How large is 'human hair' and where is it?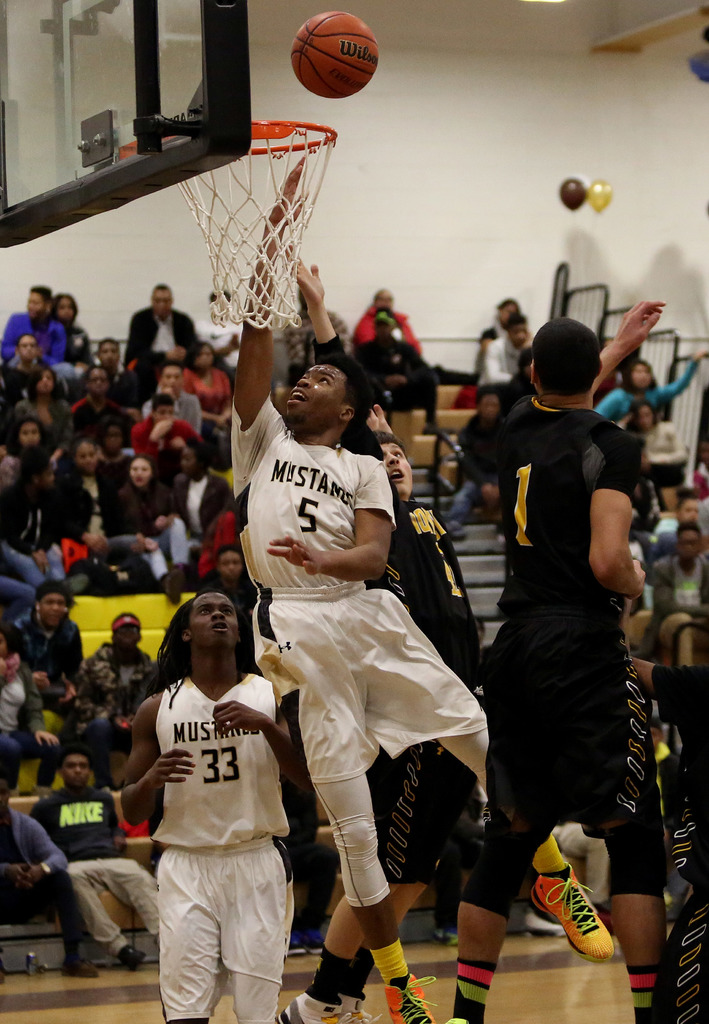
Bounding box: box=[181, 342, 219, 372].
